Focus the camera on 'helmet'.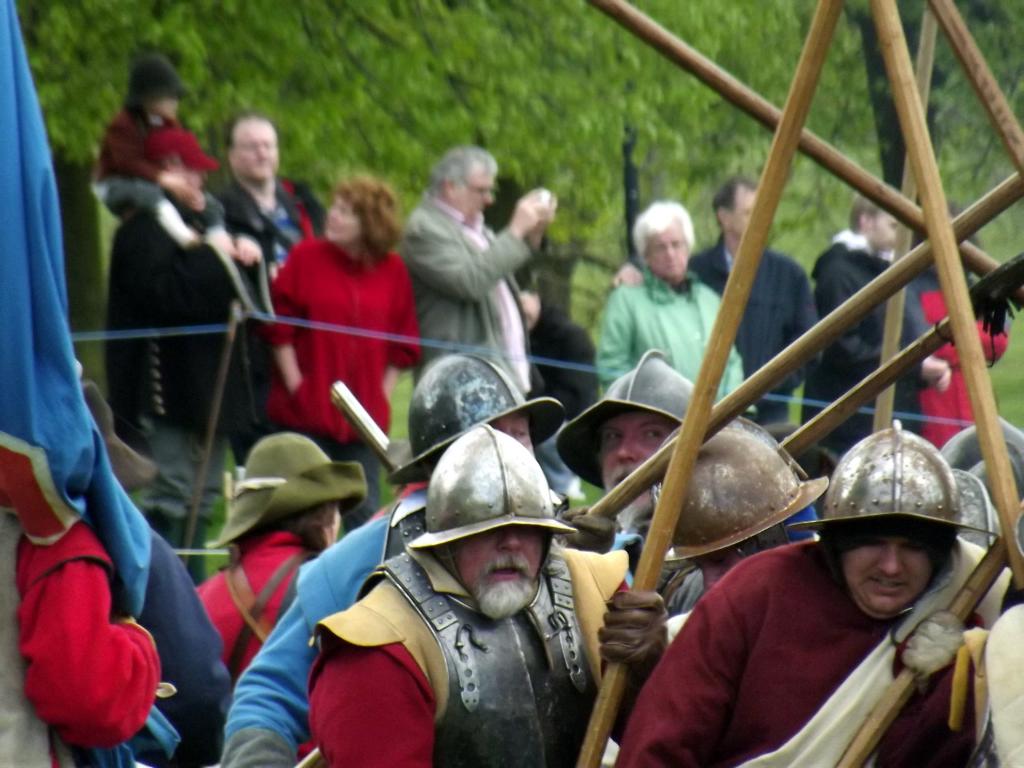
Focus region: [552, 347, 700, 490].
